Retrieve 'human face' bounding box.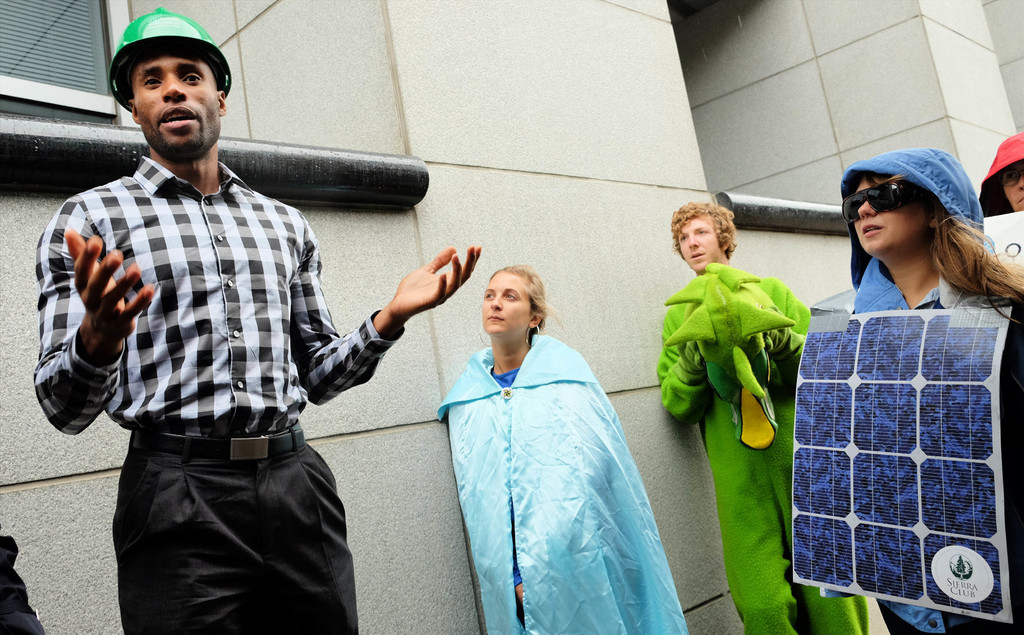
Bounding box: region(481, 274, 530, 333).
